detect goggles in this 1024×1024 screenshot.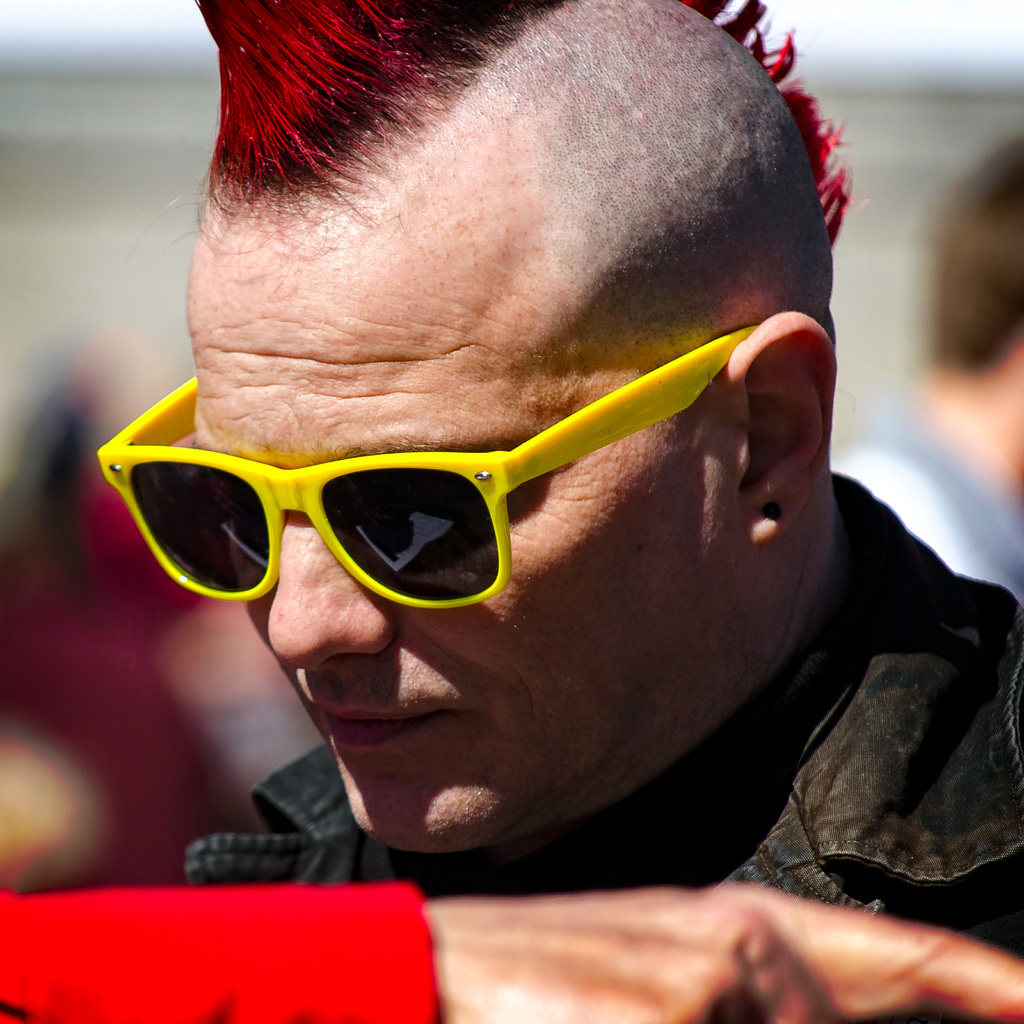
Detection: <bbox>102, 318, 756, 618</bbox>.
